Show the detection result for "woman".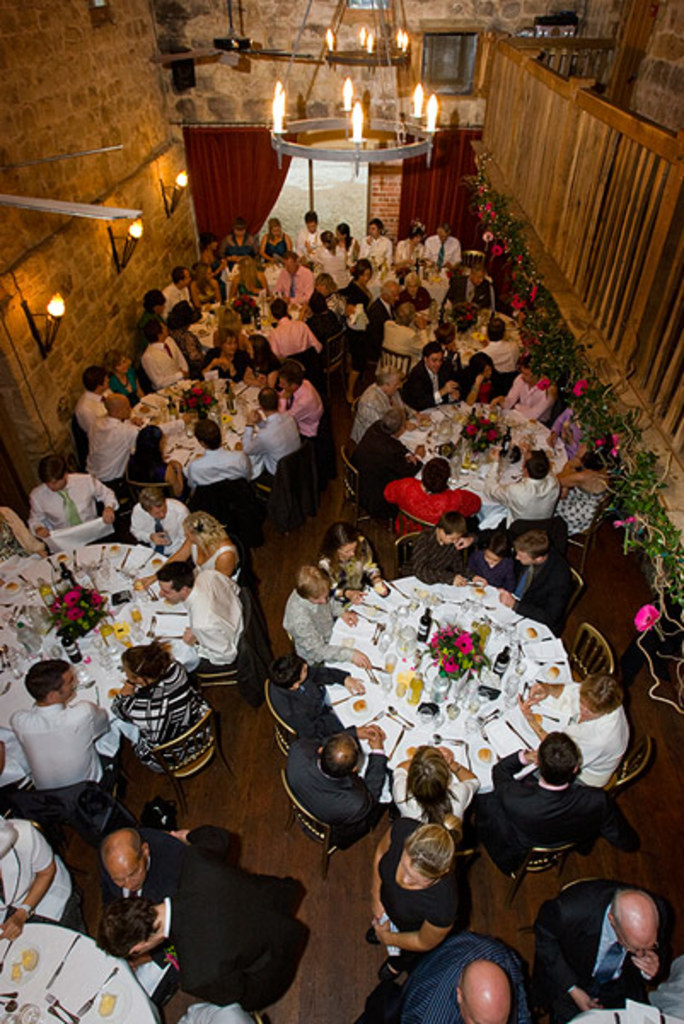
bbox(194, 263, 223, 304).
